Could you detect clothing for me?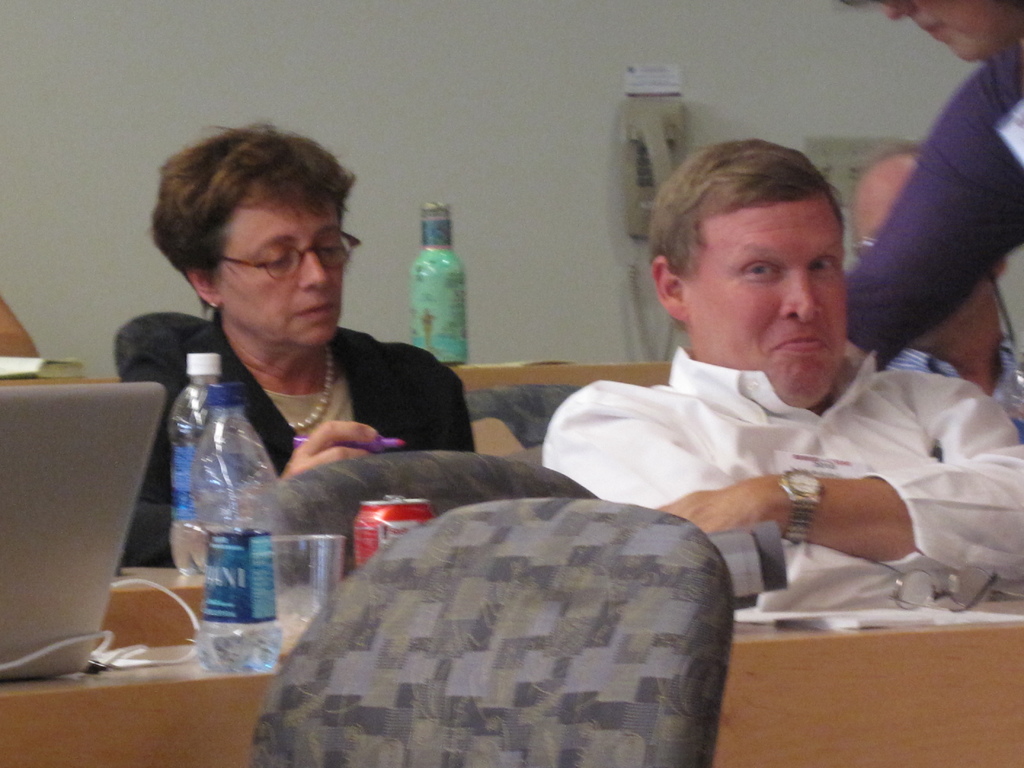
Detection result: (x1=536, y1=346, x2=1023, y2=616).
